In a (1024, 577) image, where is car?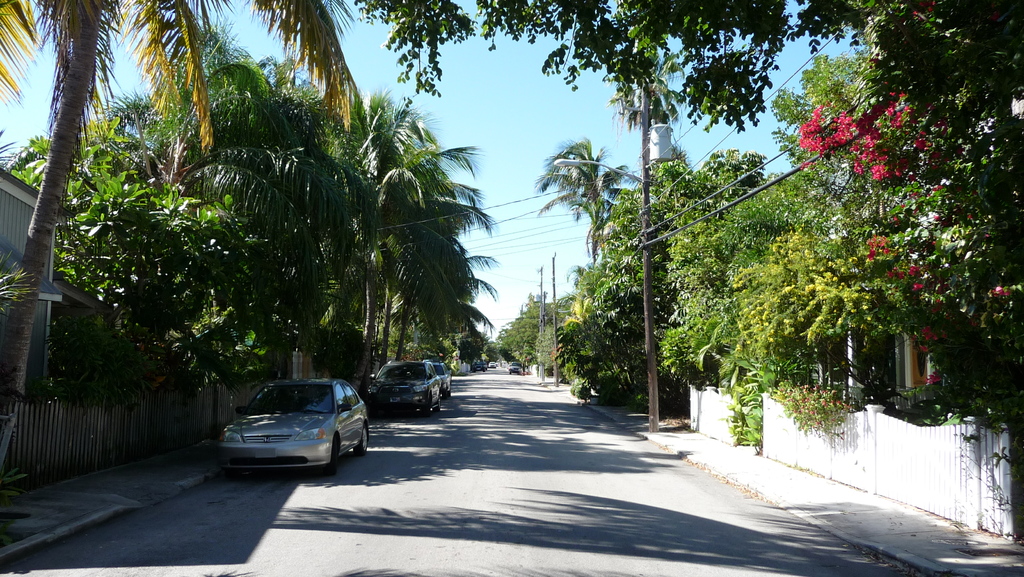
bbox=[490, 361, 496, 368].
